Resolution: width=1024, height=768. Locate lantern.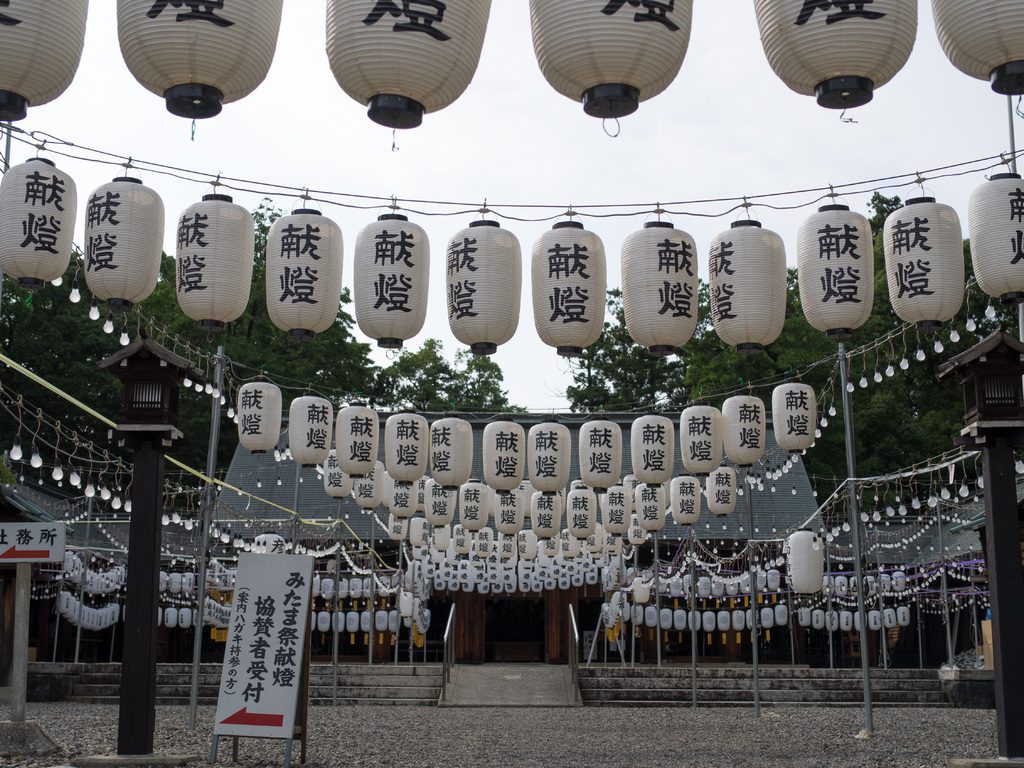
x1=702 y1=612 x2=714 y2=632.
